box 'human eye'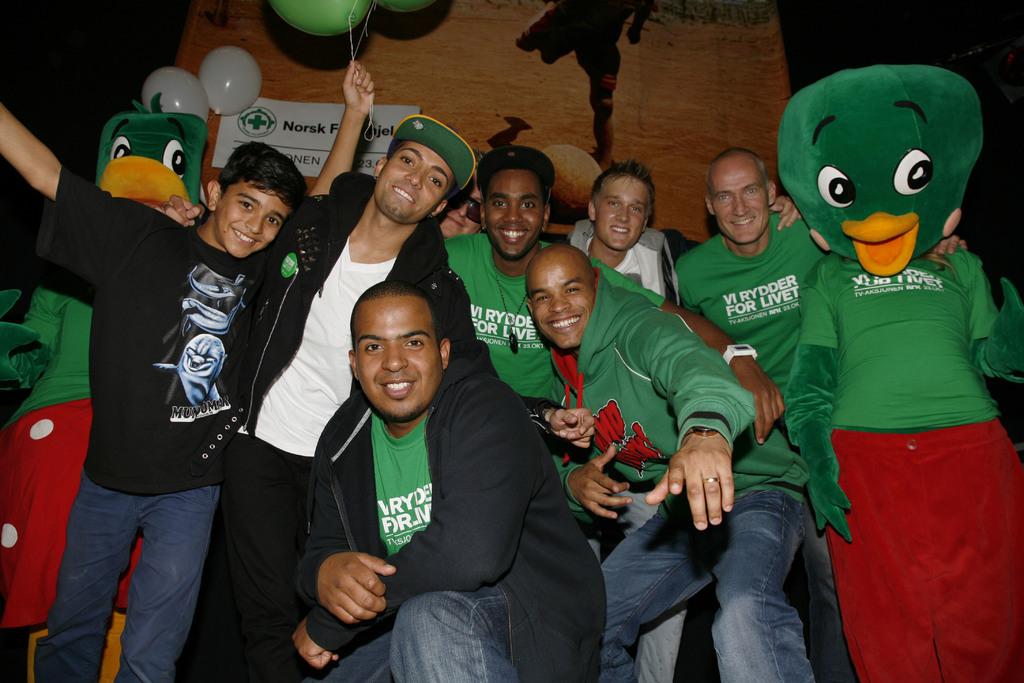
<bbox>520, 200, 537, 209</bbox>
